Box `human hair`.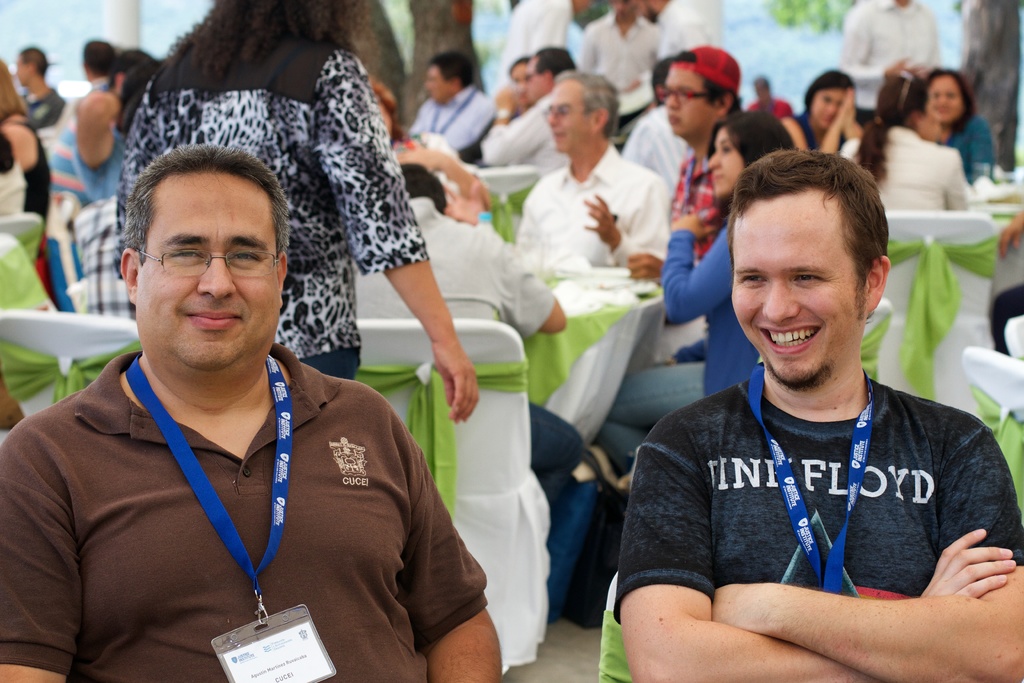
<box>509,53,531,75</box>.
